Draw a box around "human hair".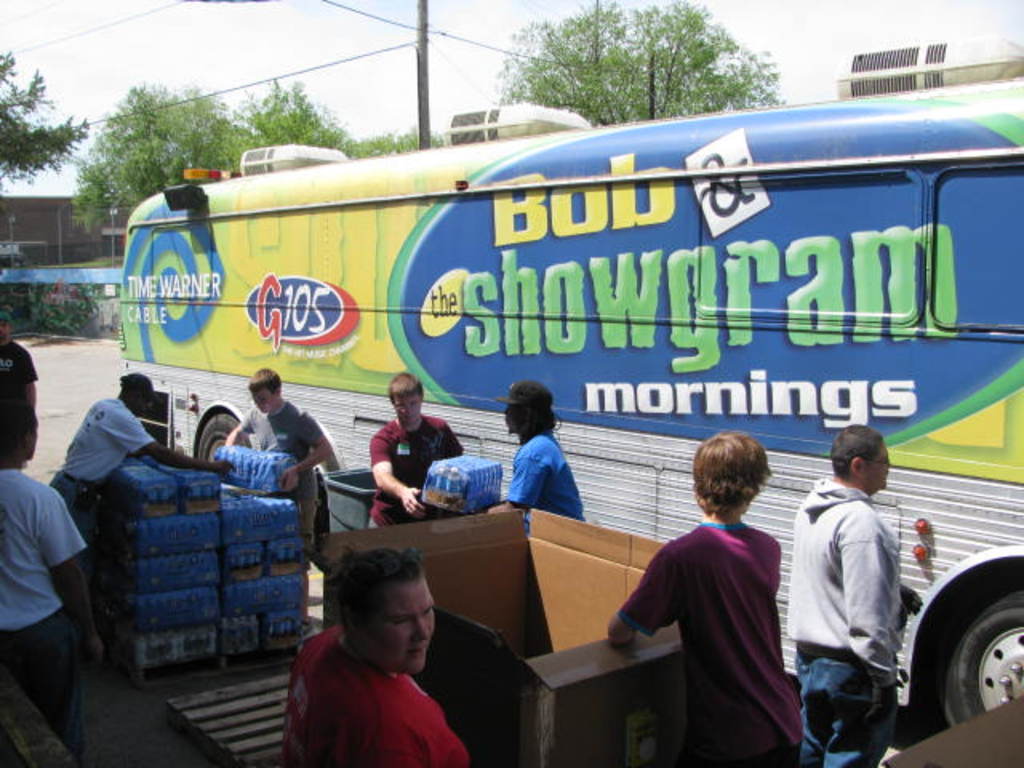
(x1=827, y1=426, x2=882, y2=478).
